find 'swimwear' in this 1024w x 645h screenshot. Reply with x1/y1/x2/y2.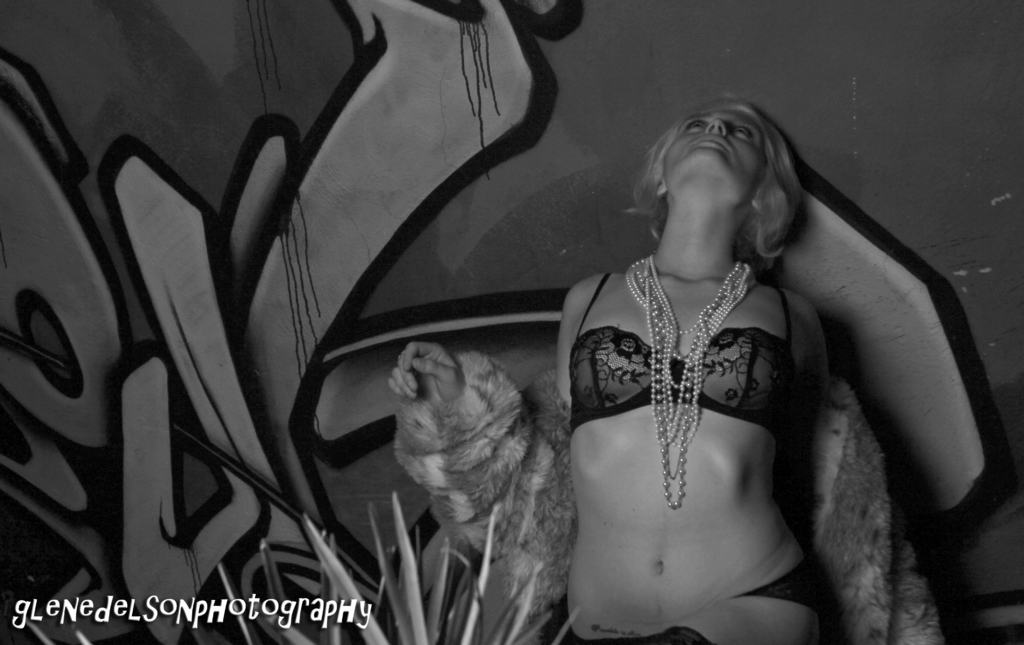
554/266/804/430.
